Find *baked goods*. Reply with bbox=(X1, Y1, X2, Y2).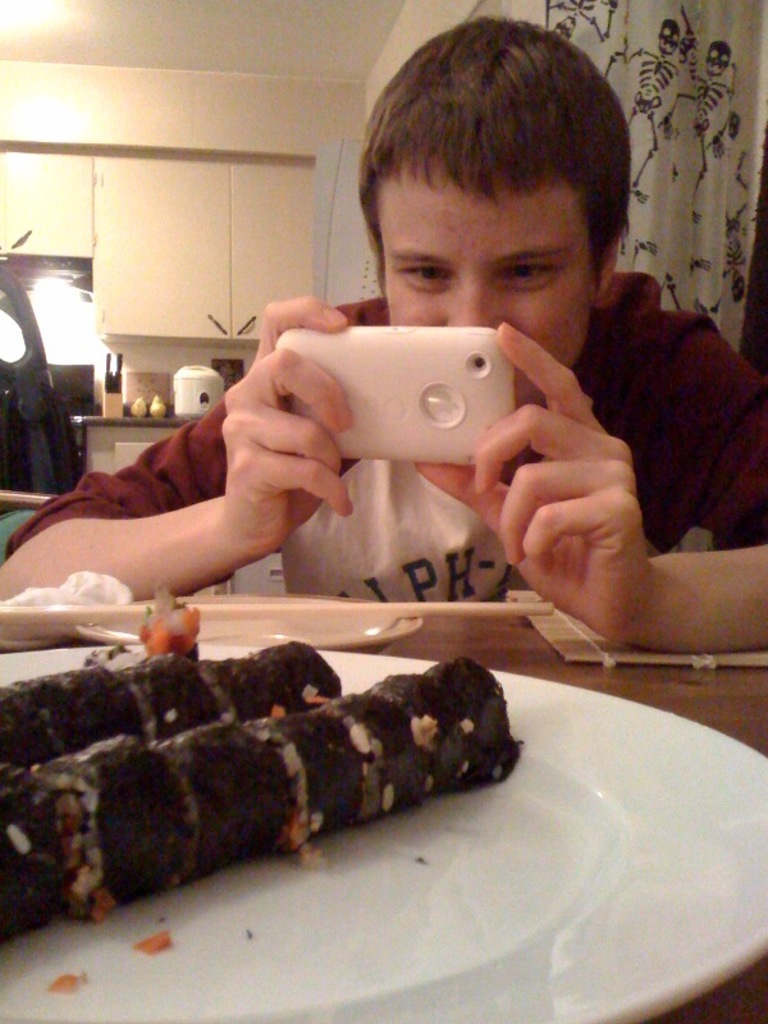
bbox=(0, 650, 526, 943).
